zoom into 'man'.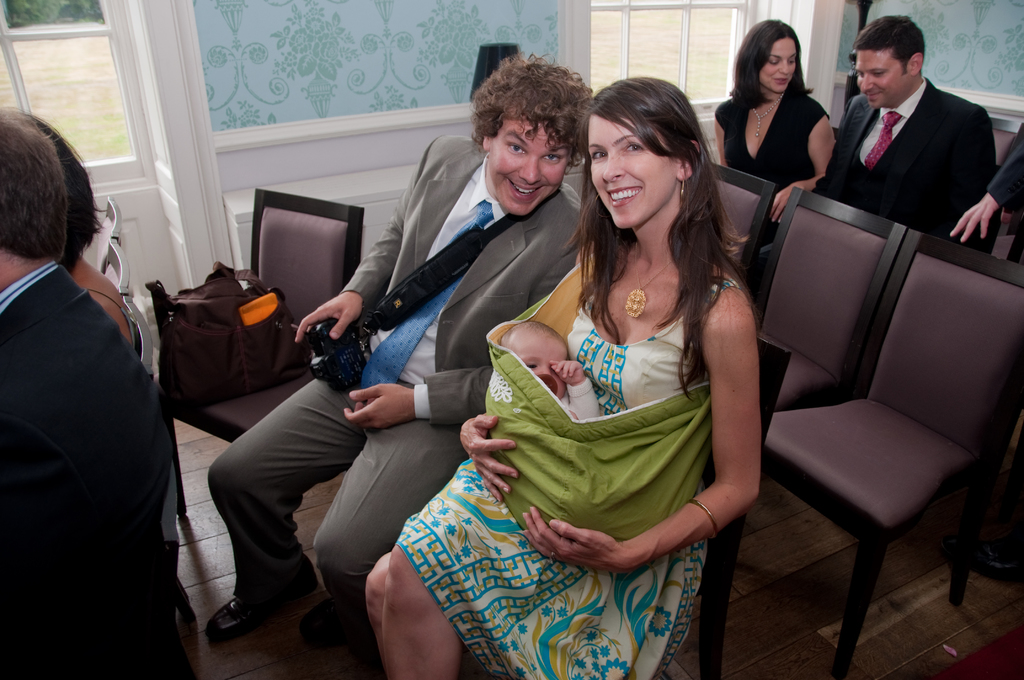
Zoom target: bbox=[0, 102, 192, 679].
